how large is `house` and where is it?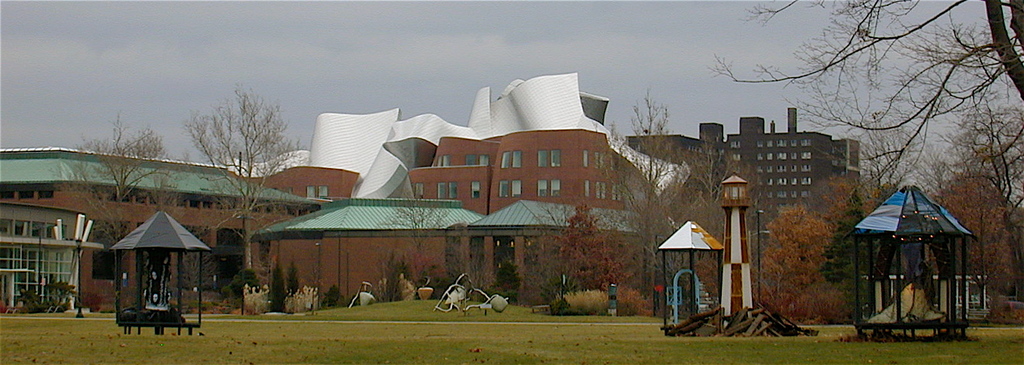
Bounding box: crop(262, 203, 481, 293).
